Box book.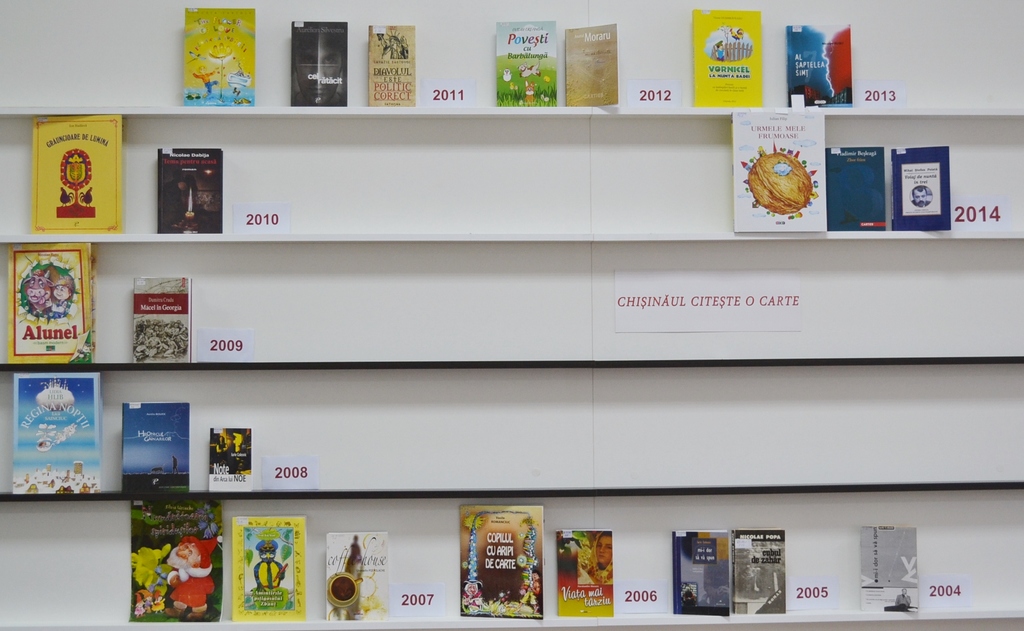
left=135, top=273, right=193, bottom=359.
